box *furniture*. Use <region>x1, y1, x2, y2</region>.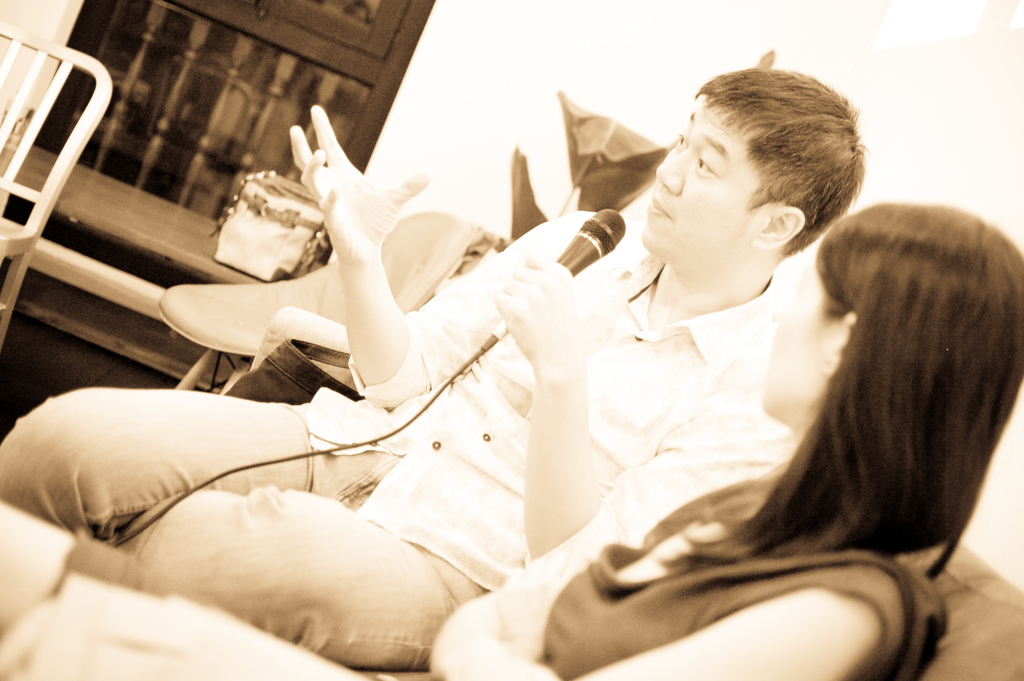
<region>156, 205, 477, 391</region>.
